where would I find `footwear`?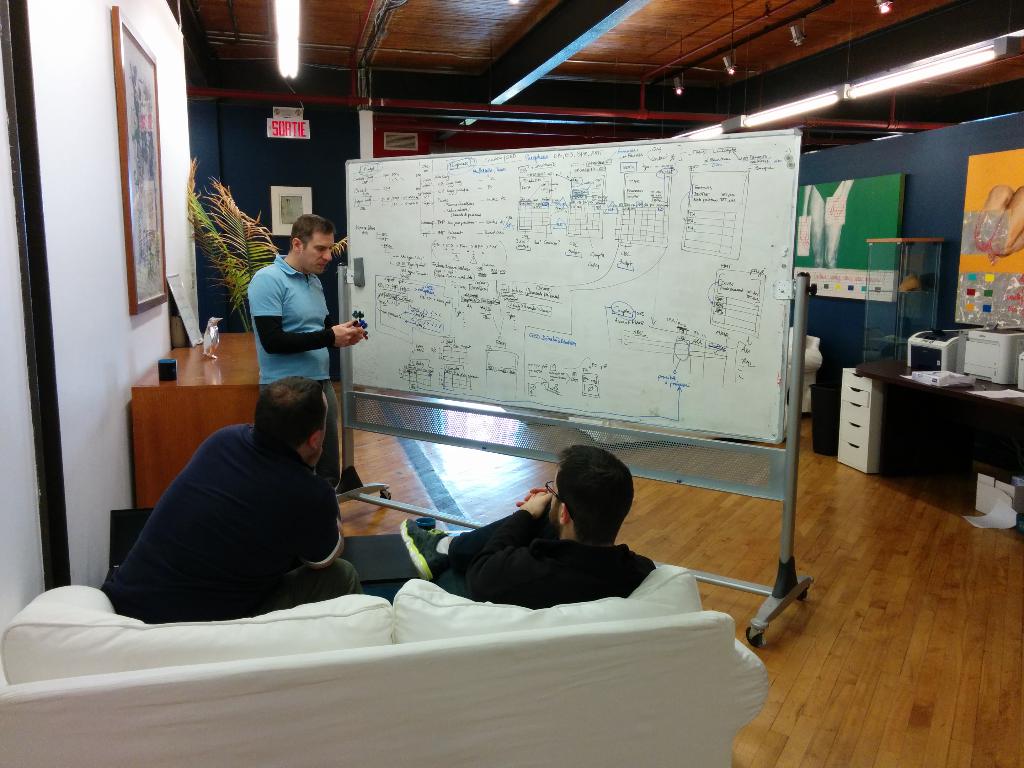
At 398 514 454 582.
